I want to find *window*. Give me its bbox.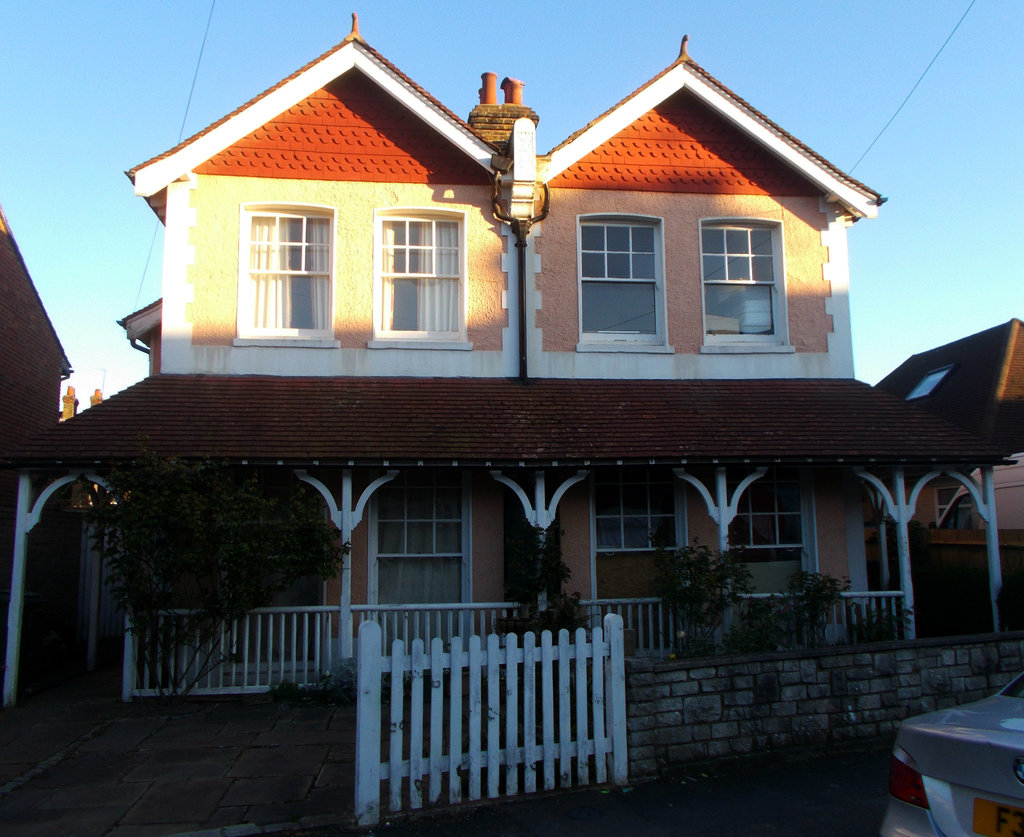
detection(935, 487, 977, 528).
